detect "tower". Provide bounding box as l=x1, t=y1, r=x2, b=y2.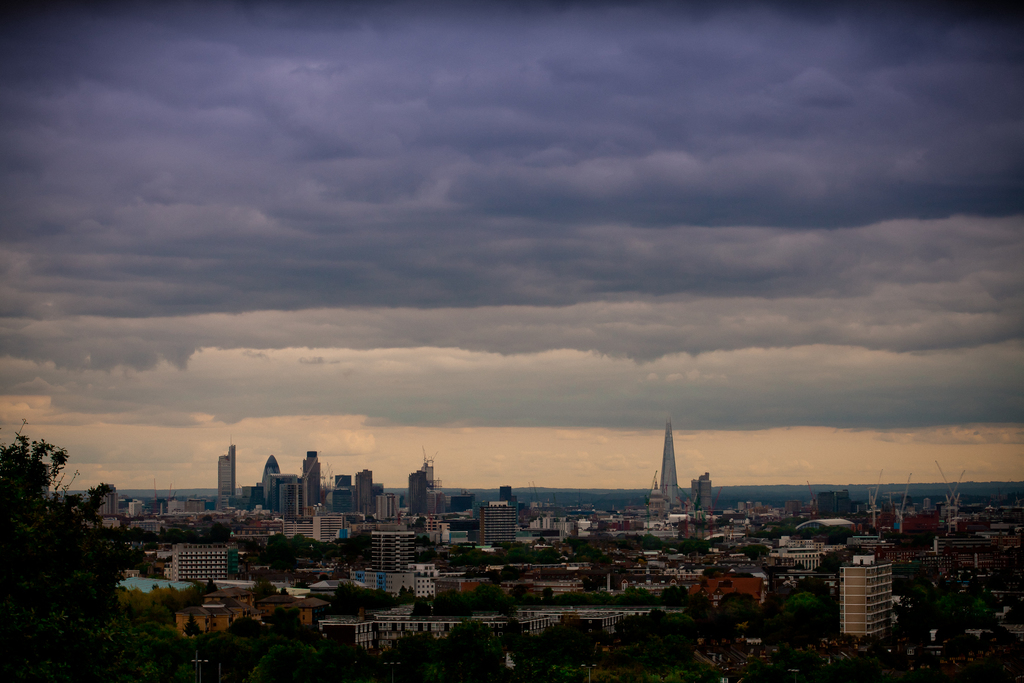
l=841, t=545, r=900, b=644.
